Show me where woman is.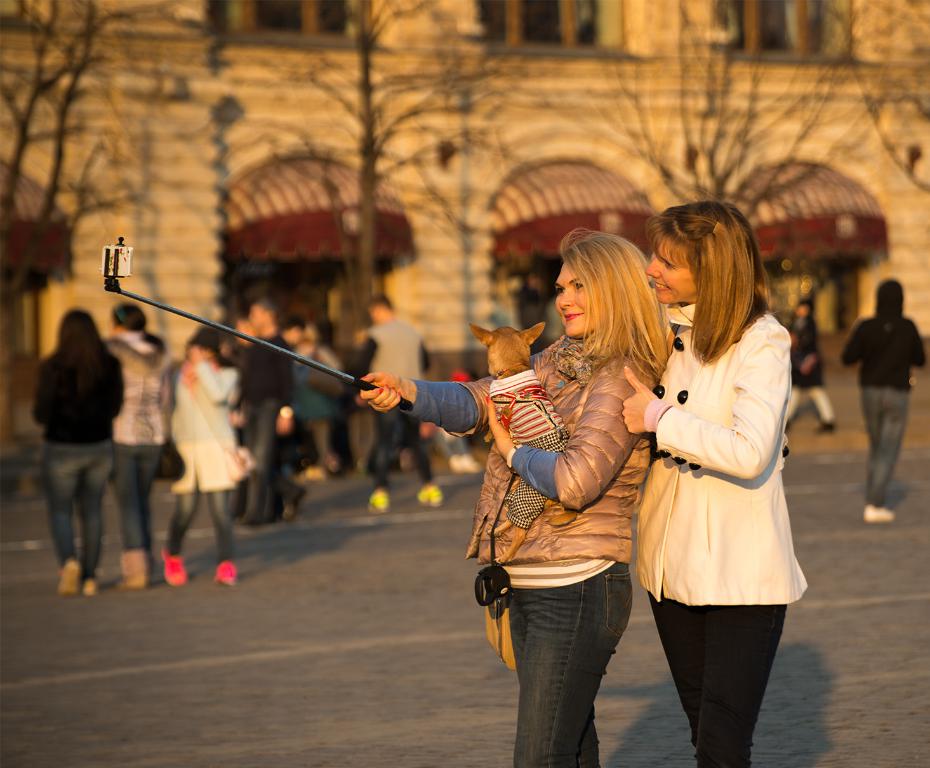
woman is at 359/224/671/767.
